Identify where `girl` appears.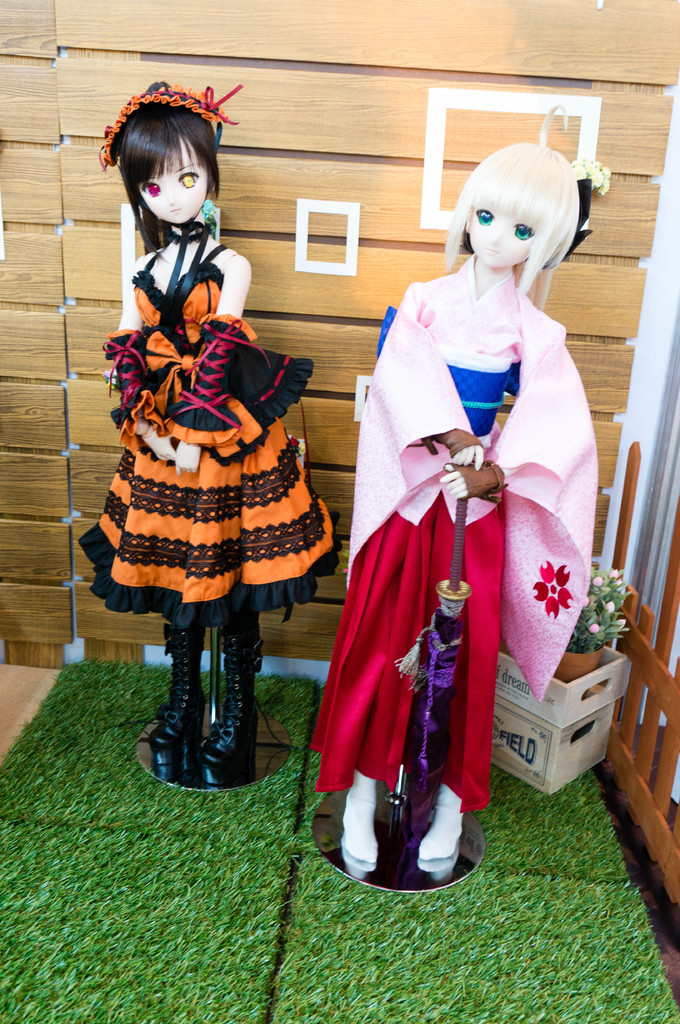
Appears at 303,106,612,878.
